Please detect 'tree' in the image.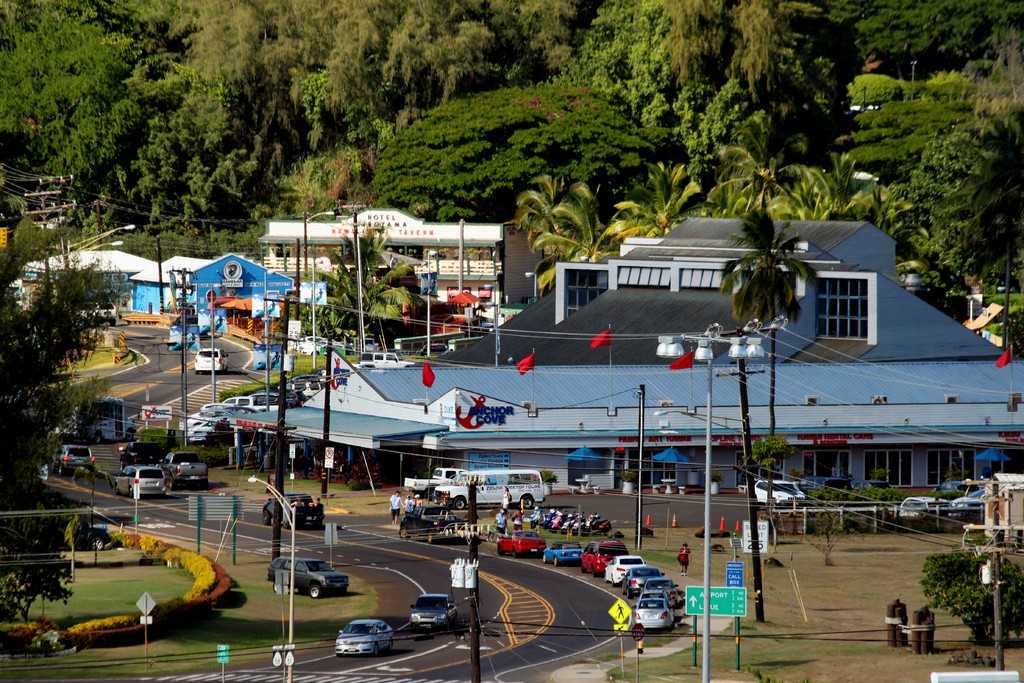
0 224 145 557.
